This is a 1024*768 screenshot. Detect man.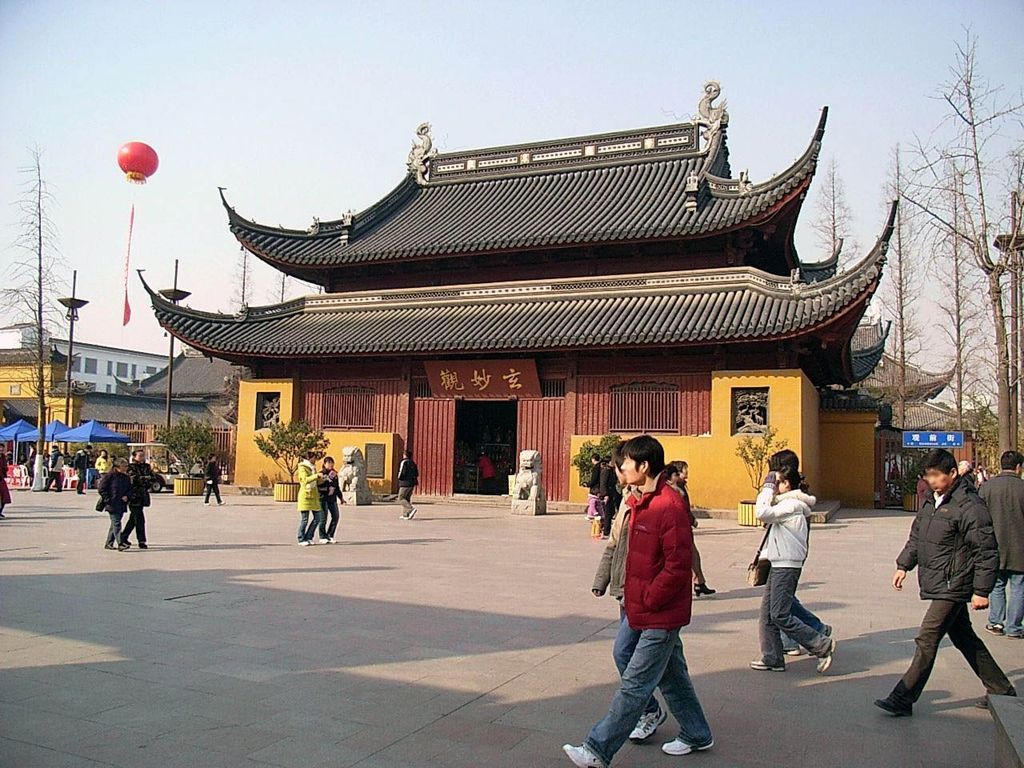
{"left": 891, "top": 443, "right": 1008, "bottom": 733}.
